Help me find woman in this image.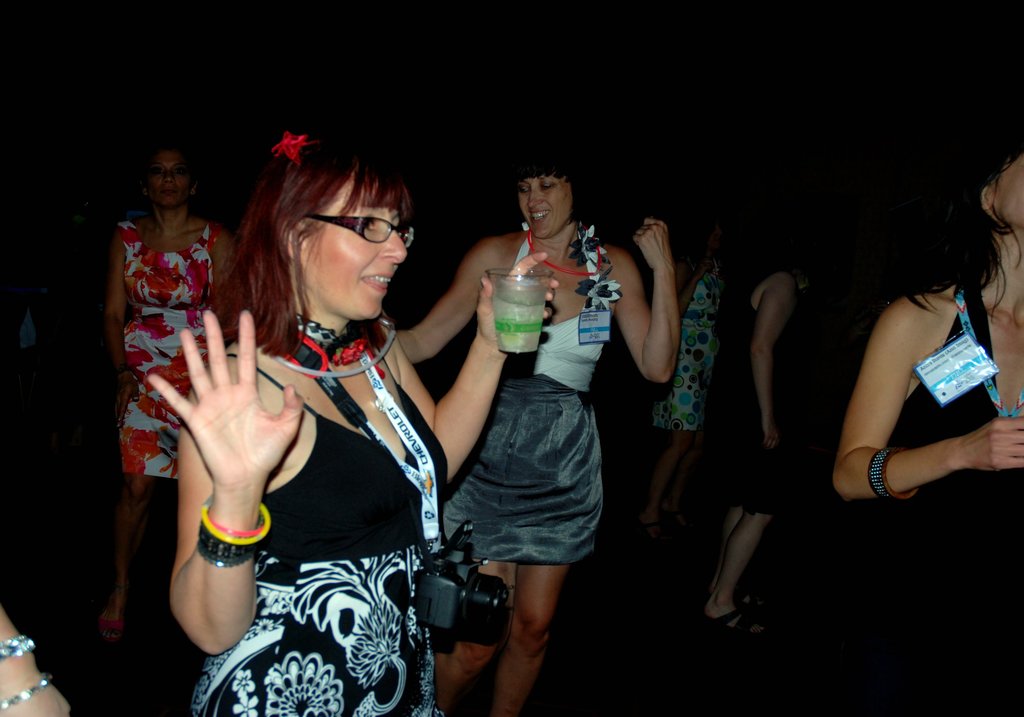
Found it: x1=689, y1=217, x2=815, y2=639.
